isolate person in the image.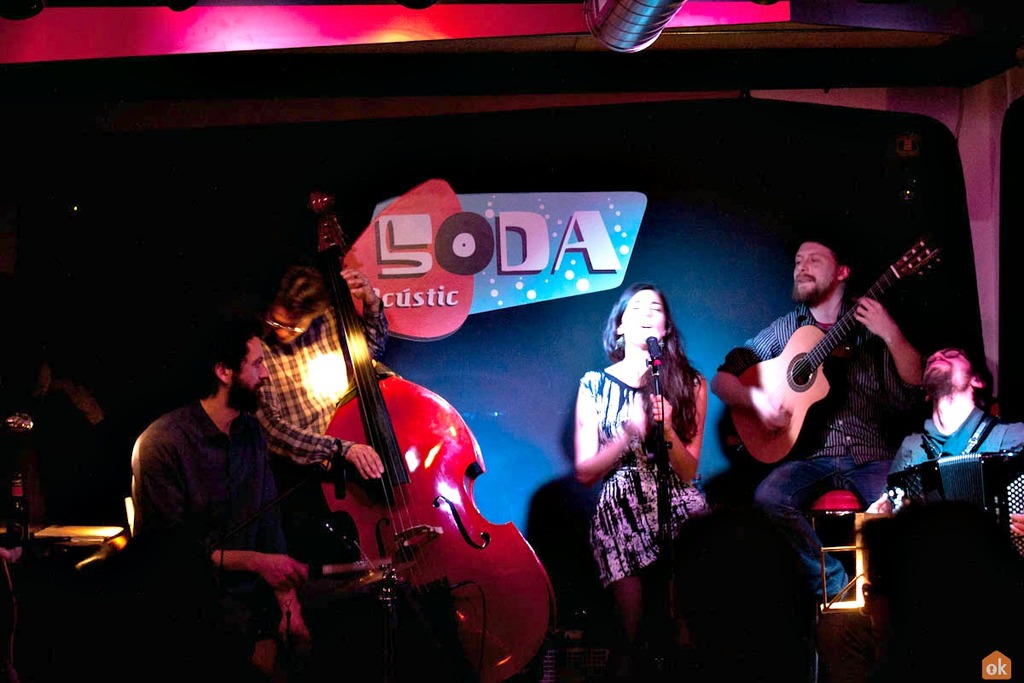
Isolated region: (x1=711, y1=233, x2=925, y2=610).
